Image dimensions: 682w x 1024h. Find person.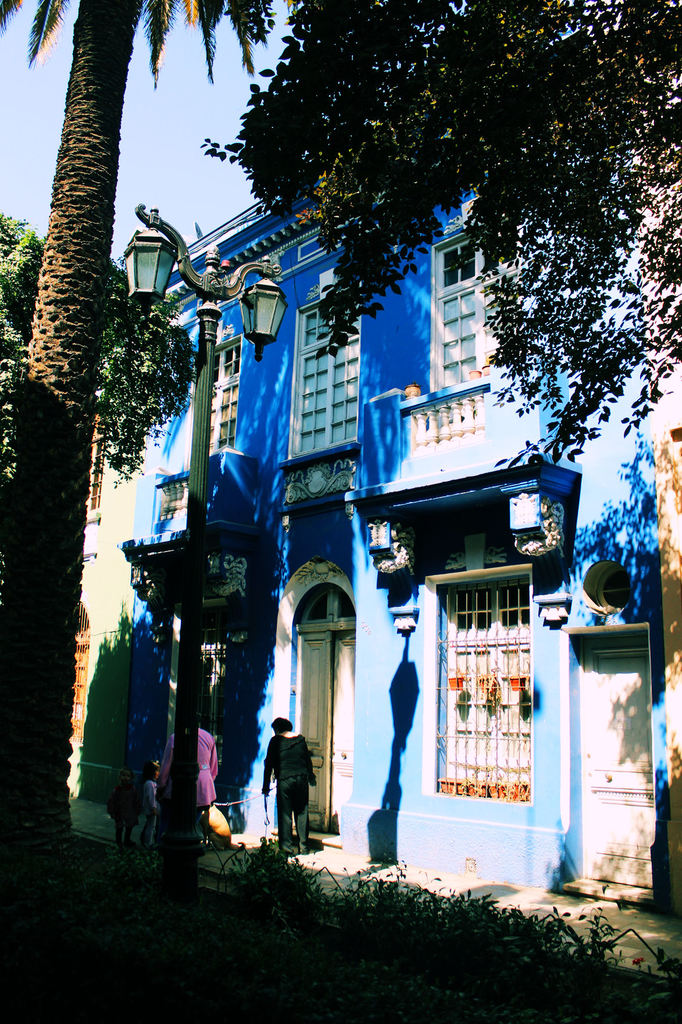
rect(162, 714, 218, 852).
